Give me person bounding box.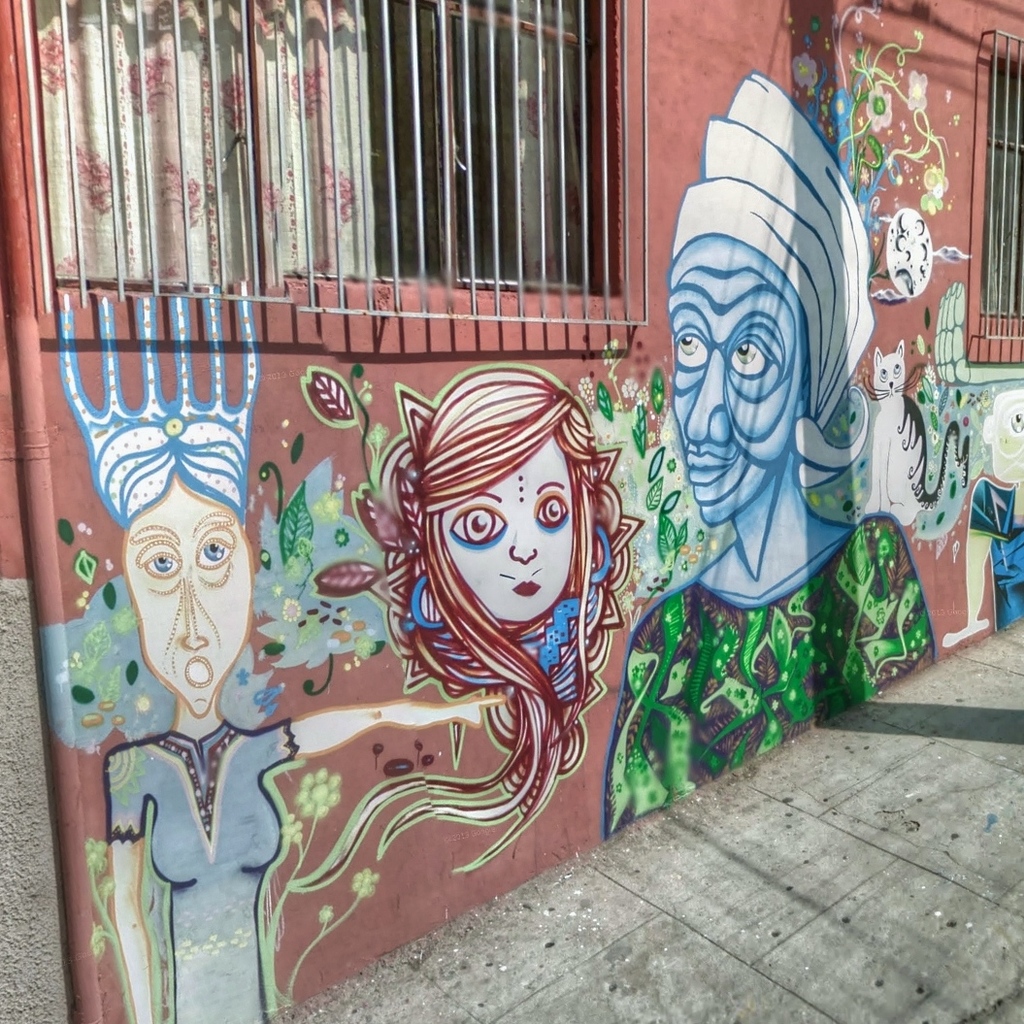
597/57/938/842.
